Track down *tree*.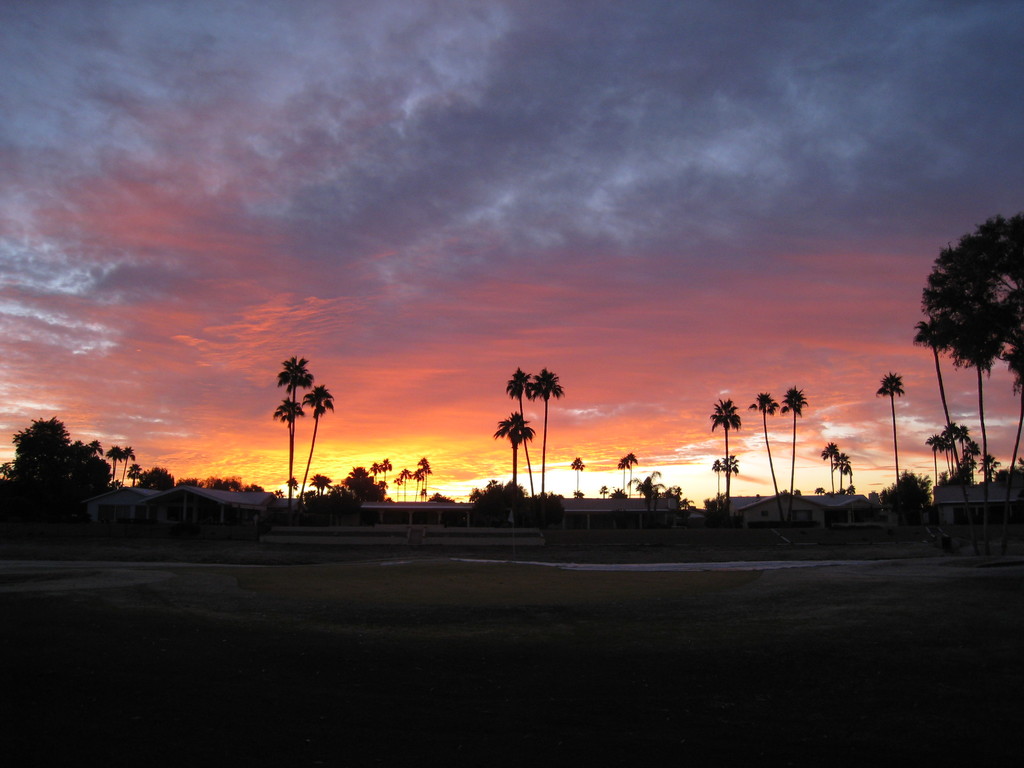
Tracked to 922:428:1023:502.
